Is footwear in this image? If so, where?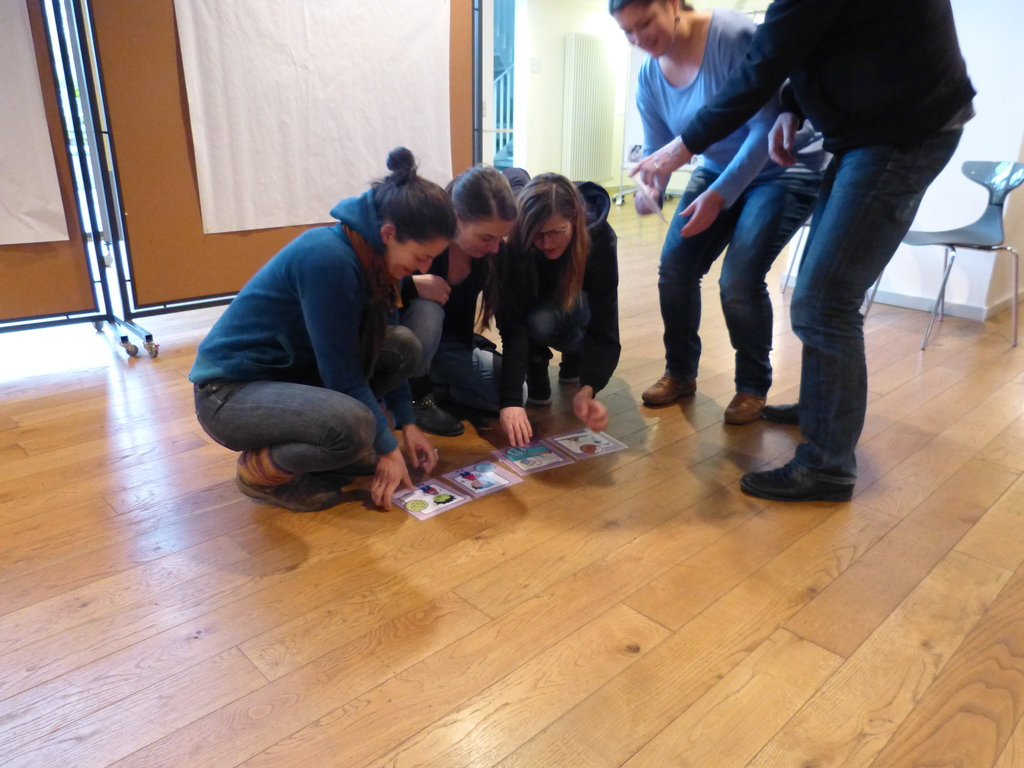
Yes, at 759 401 800 426.
